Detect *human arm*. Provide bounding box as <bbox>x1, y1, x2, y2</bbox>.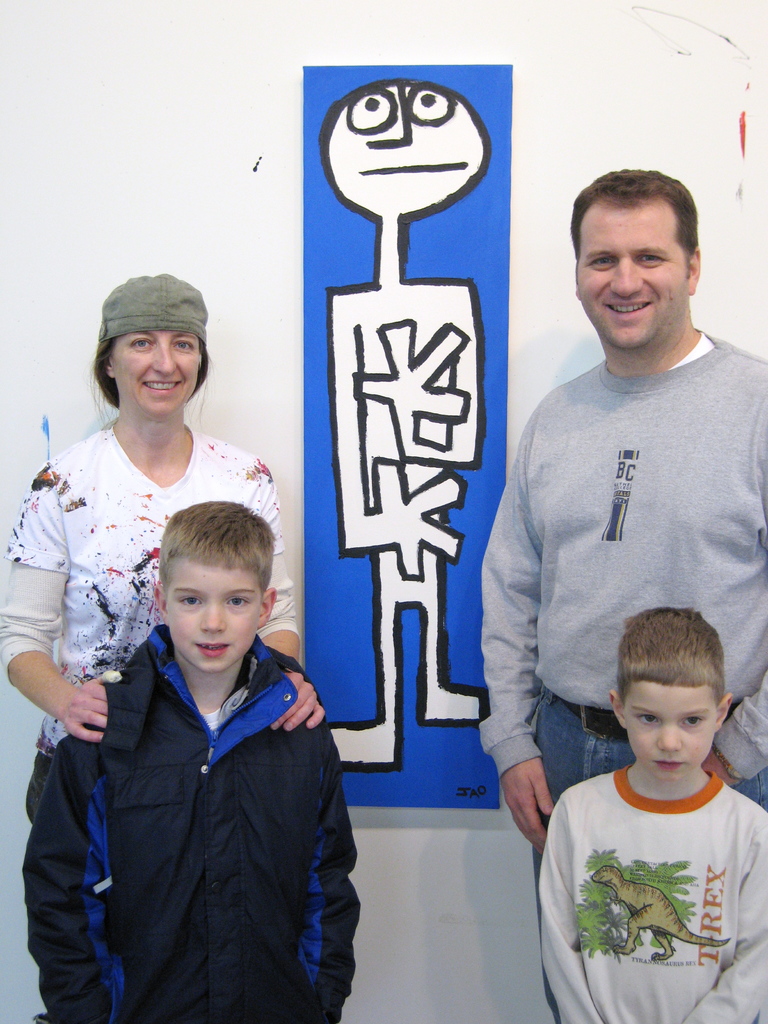
<bbox>9, 671, 110, 739</bbox>.
